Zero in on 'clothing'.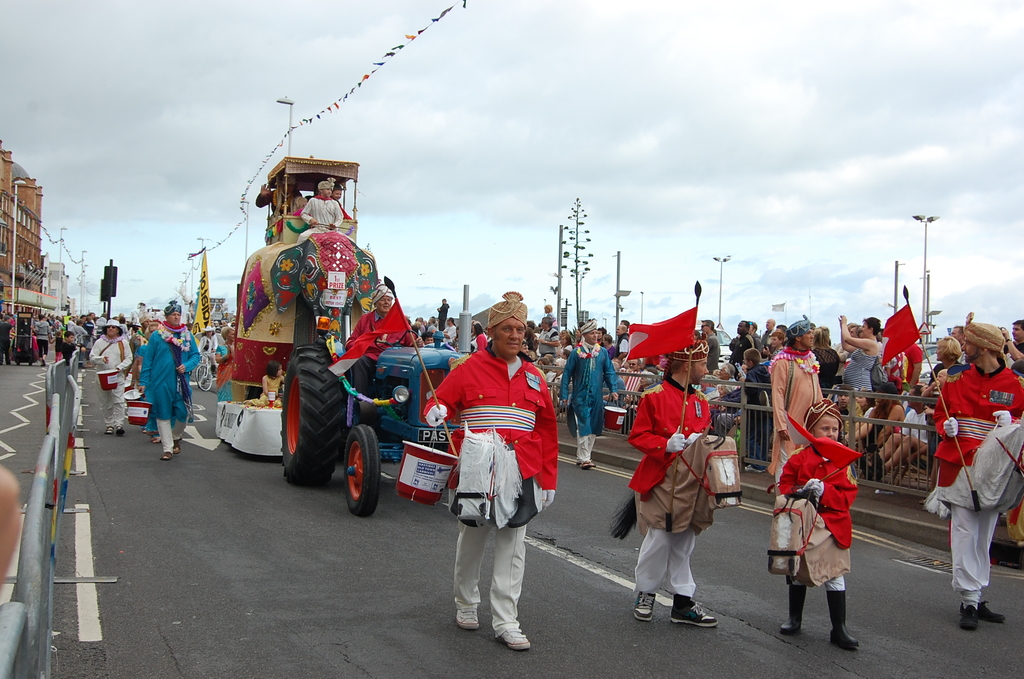
Zeroed in: {"x1": 769, "y1": 341, "x2": 827, "y2": 481}.
